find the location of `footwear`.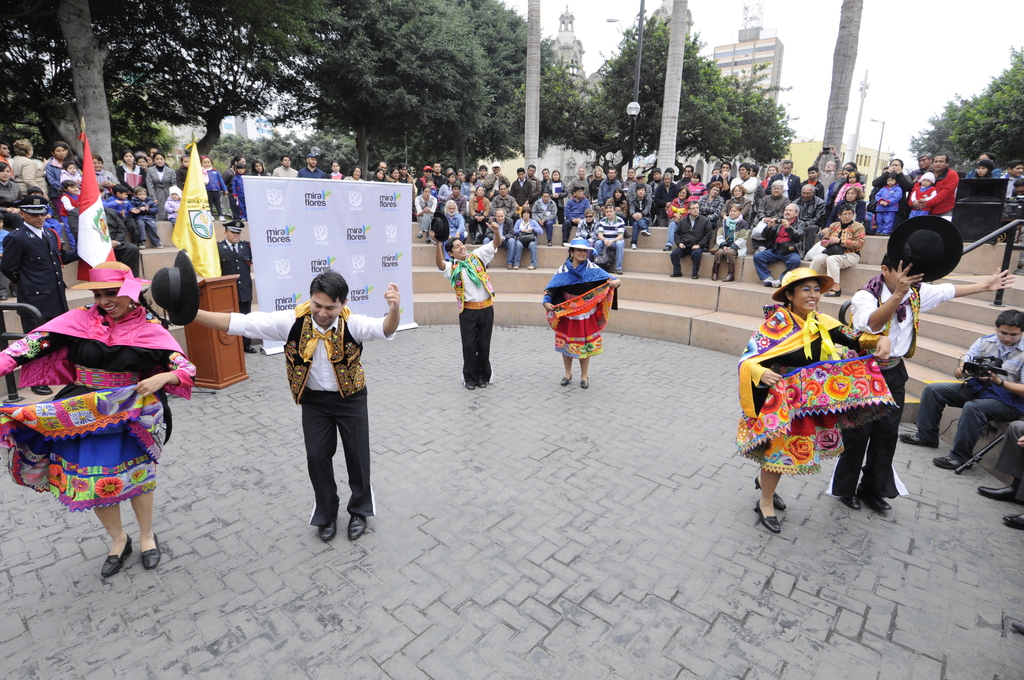
Location: [x1=691, y1=274, x2=698, y2=277].
